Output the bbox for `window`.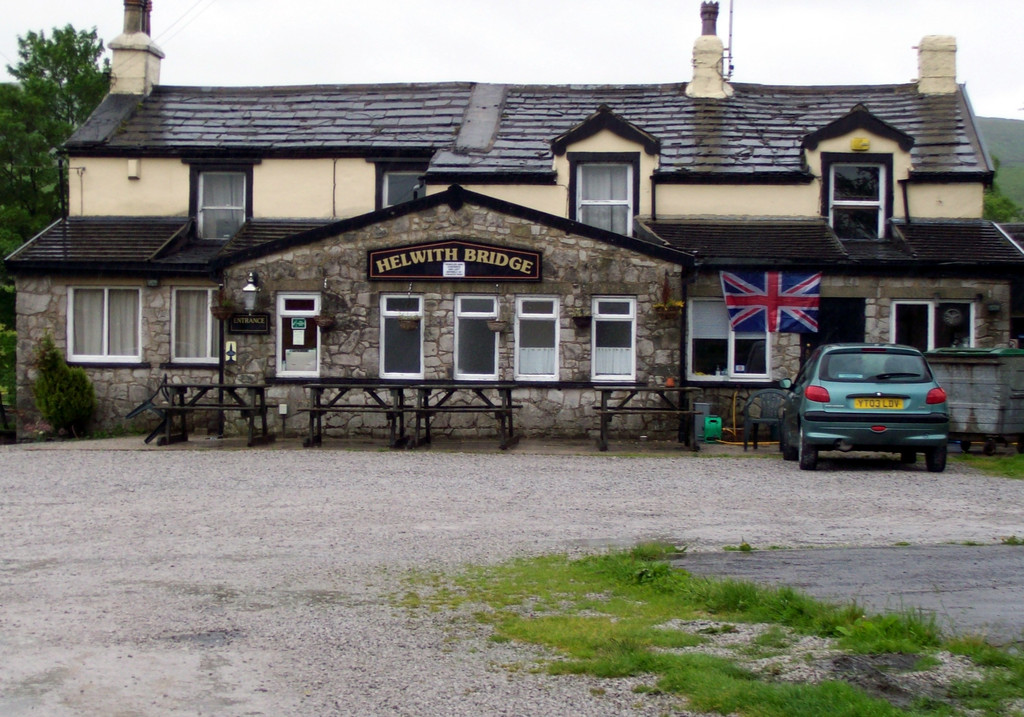
[689, 296, 775, 380].
